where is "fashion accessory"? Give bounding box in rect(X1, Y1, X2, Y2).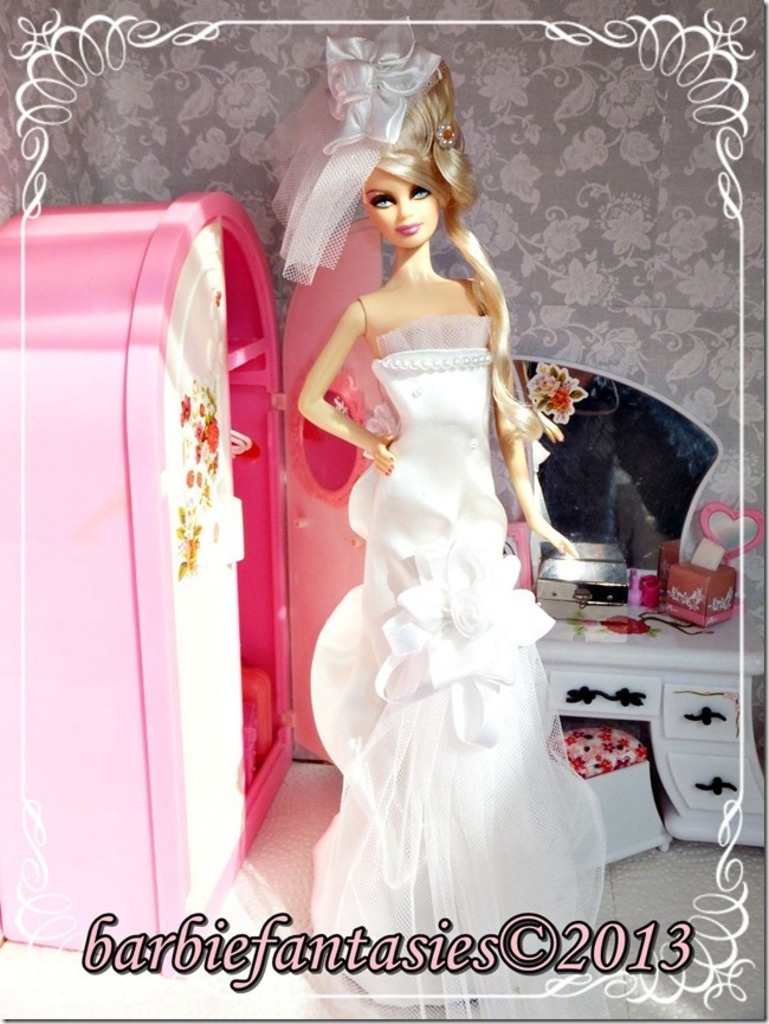
rect(438, 122, 458, 153).
